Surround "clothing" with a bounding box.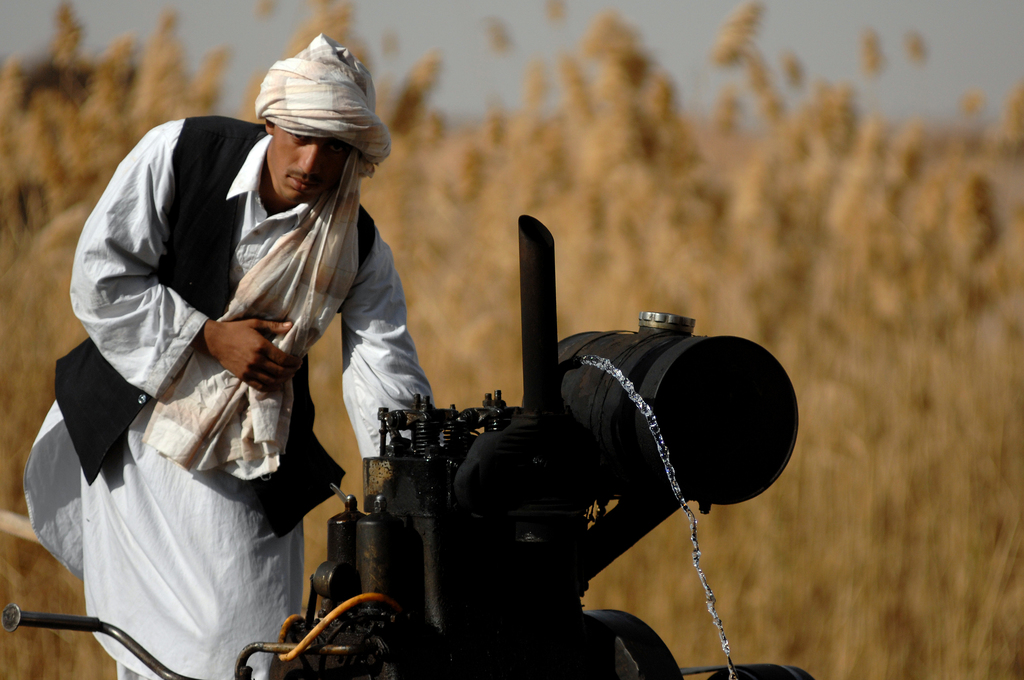
region(87, 68, 488, 661).
